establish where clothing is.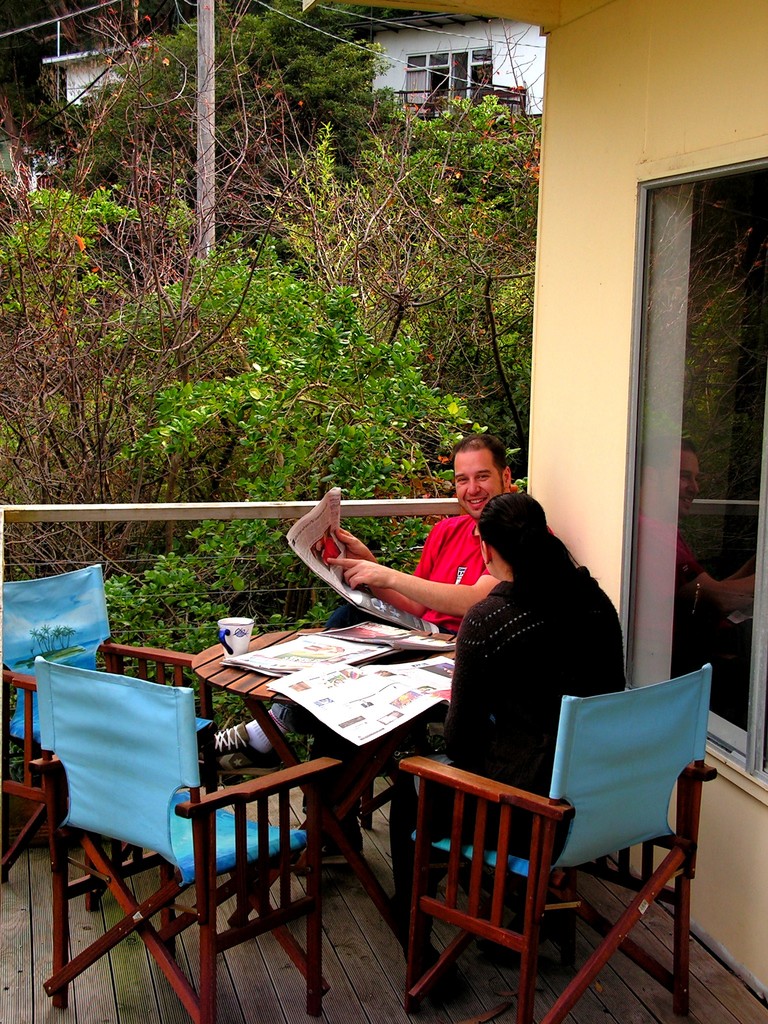
Established at [left=380, top=554, right=630, bottom=964].
